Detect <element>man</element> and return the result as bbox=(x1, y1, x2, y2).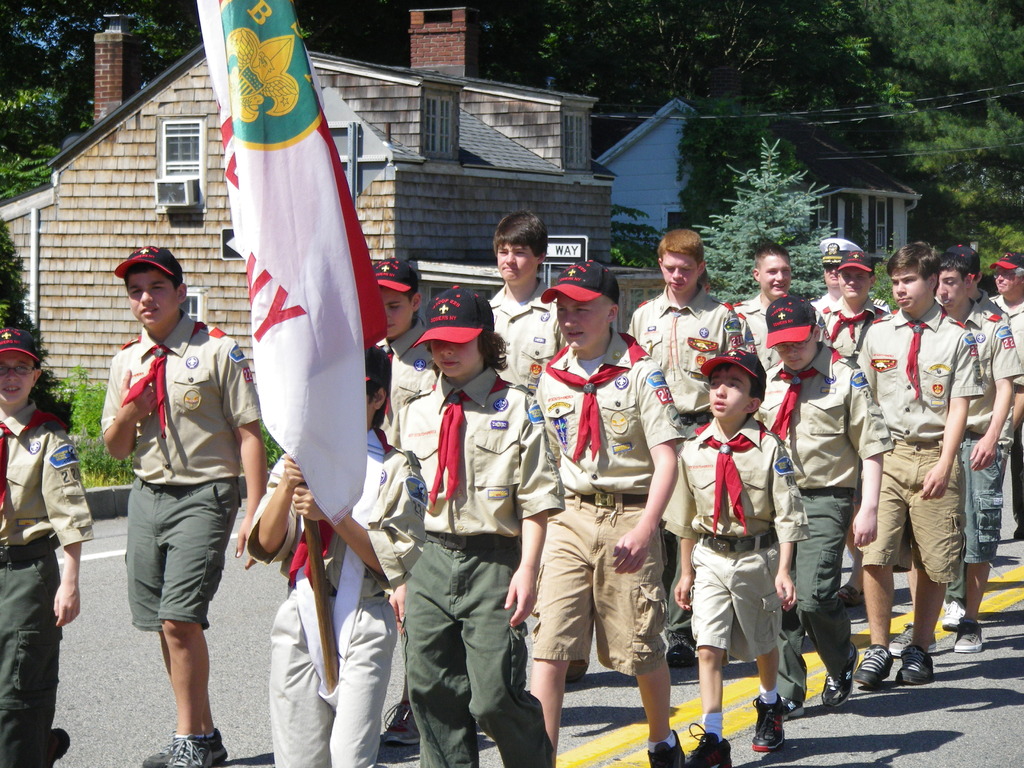
bbox=(810, 239, 892, 373).
